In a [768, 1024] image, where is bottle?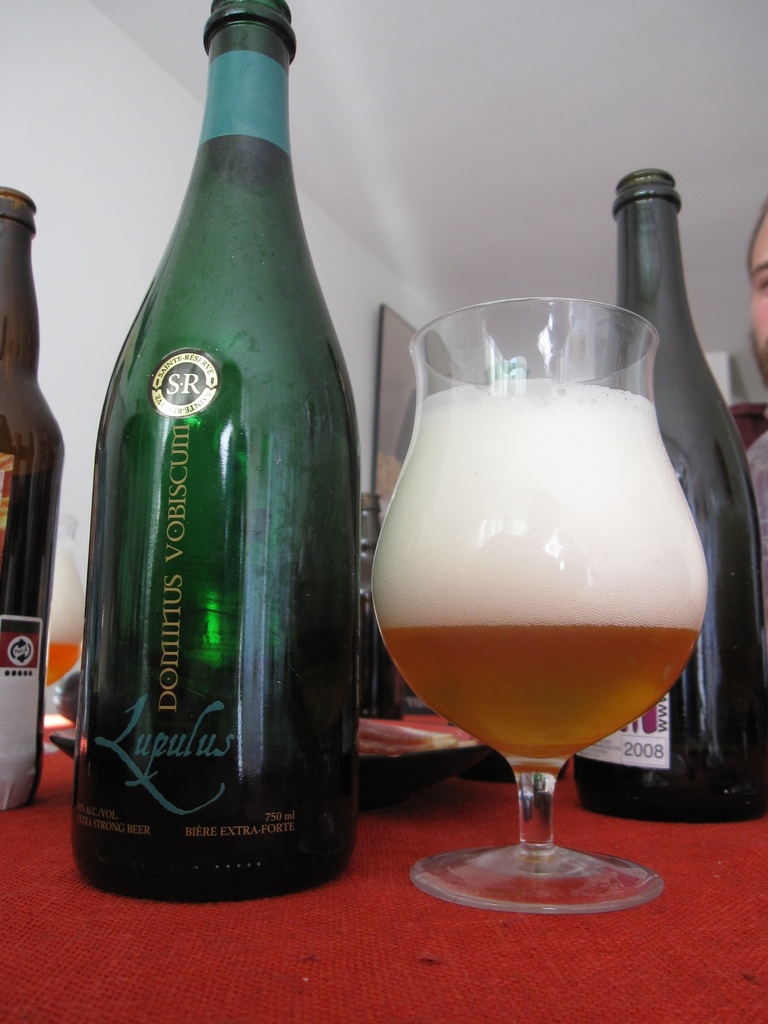
(x1=0, y1=192, x2=72, y2=817).
